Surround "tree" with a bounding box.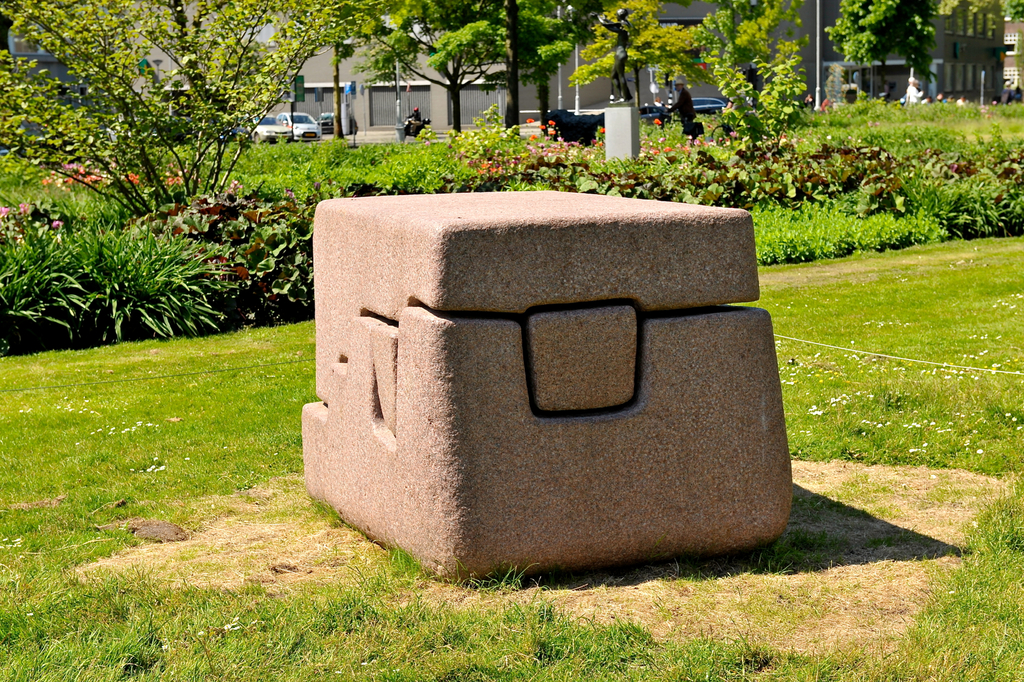
<region>0, 0, 365, 219</region>.
